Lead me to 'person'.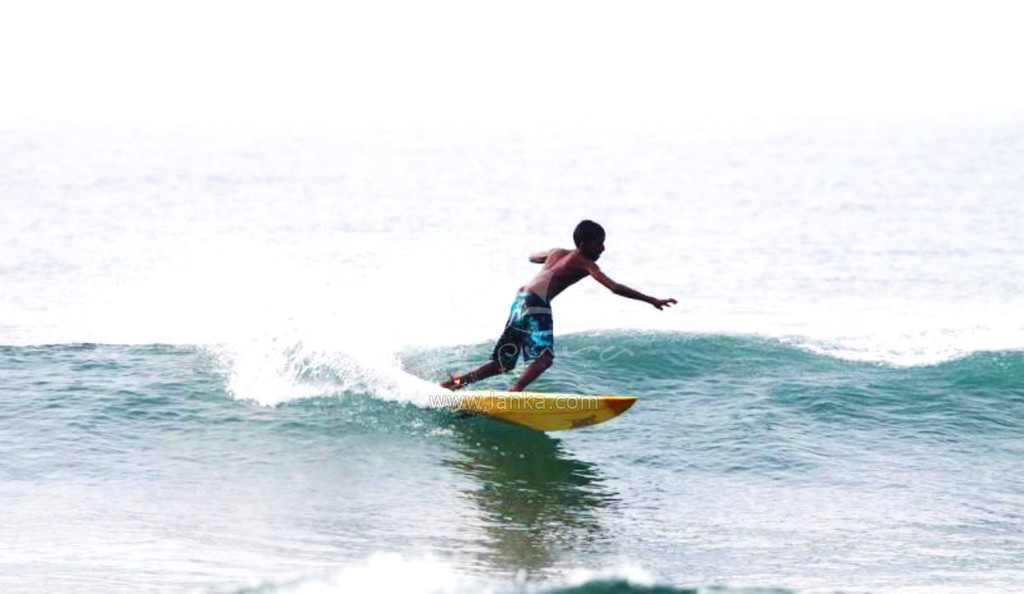
Lead to l=438, t=216, r=676, b=393.
